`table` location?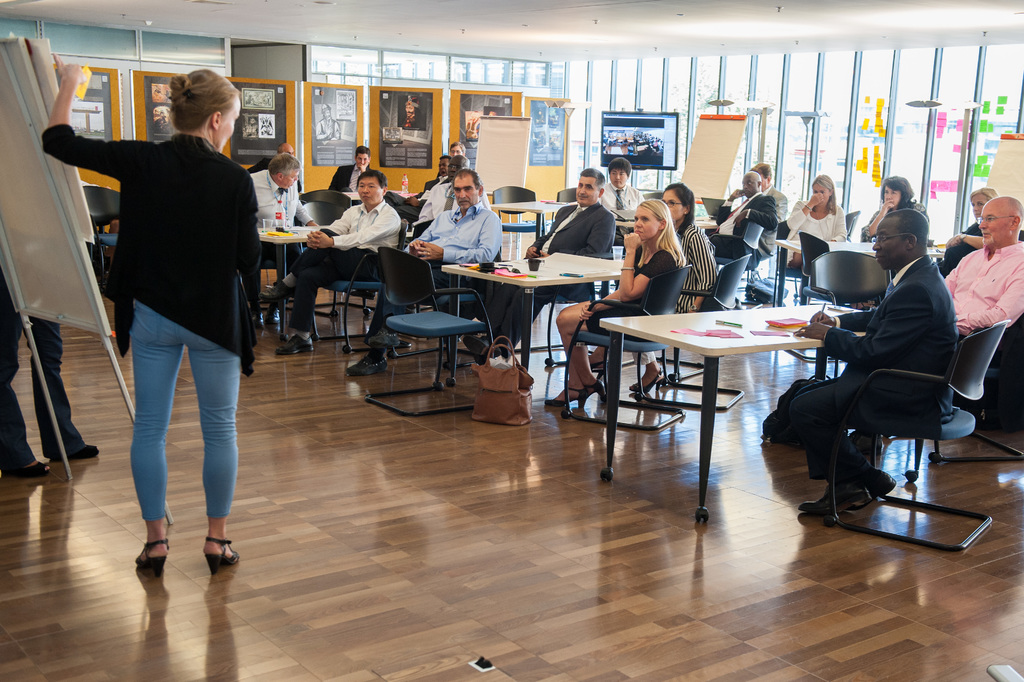
[left=253, top=227, right=323, bottom=336]
